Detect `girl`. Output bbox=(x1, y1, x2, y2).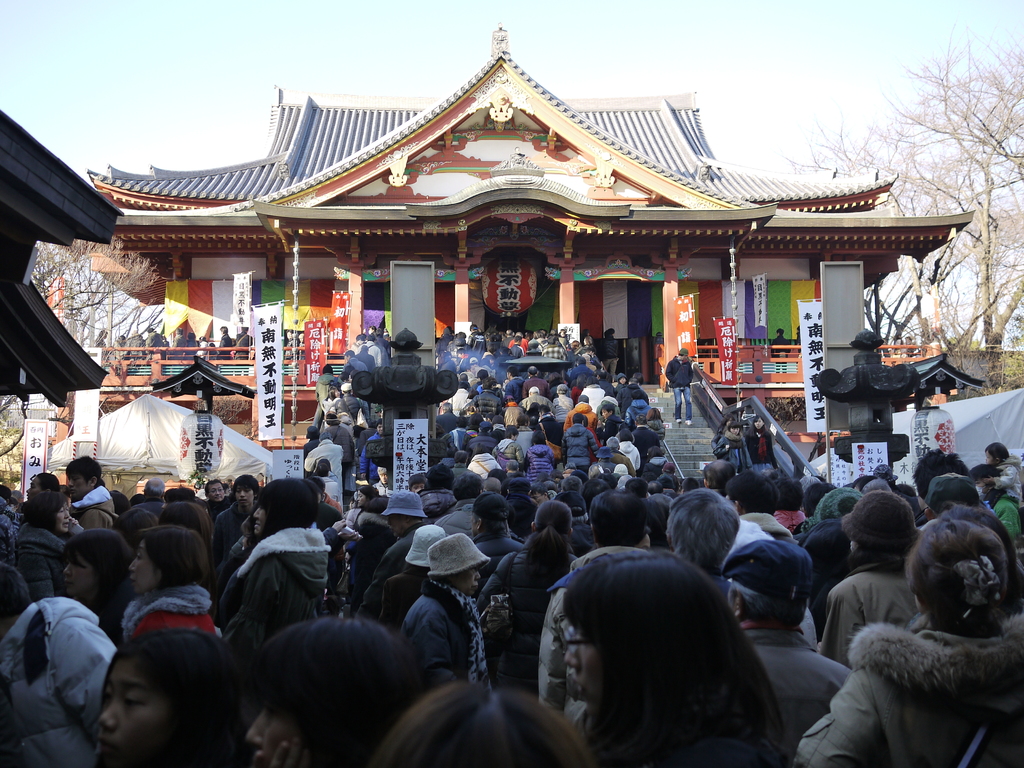
bbox=(15, 488, 95, 612).
